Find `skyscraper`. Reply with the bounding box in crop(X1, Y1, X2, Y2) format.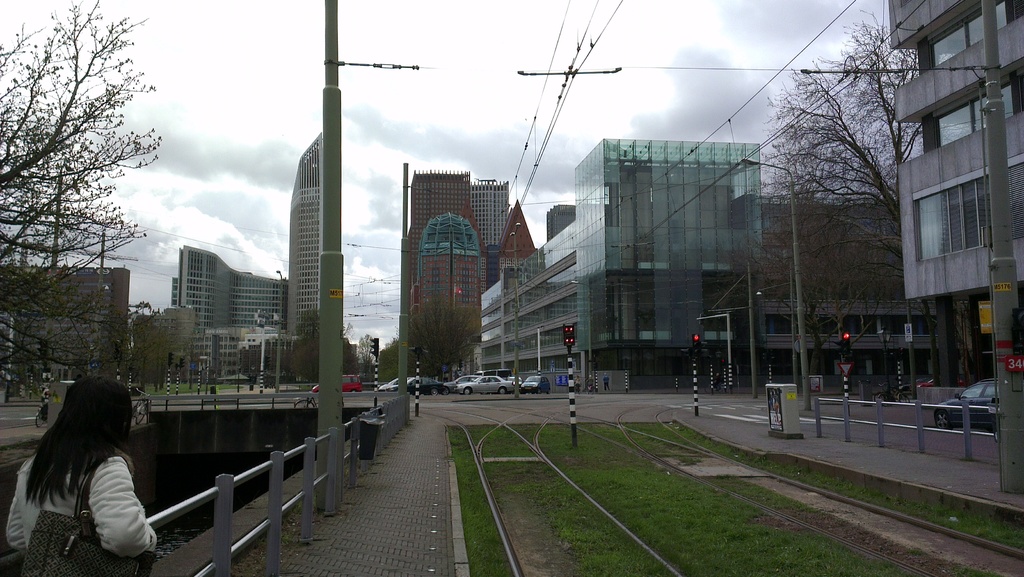
crop(468, 167, 508, 249).
